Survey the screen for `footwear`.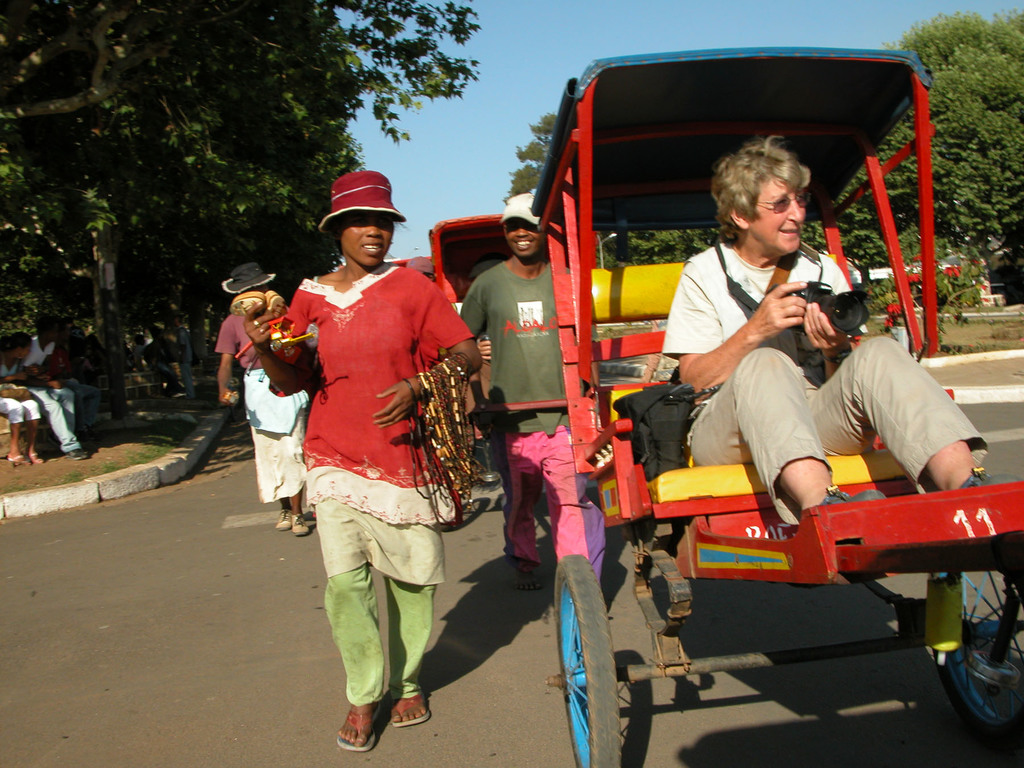
Survey found: 65,447,88,462.
